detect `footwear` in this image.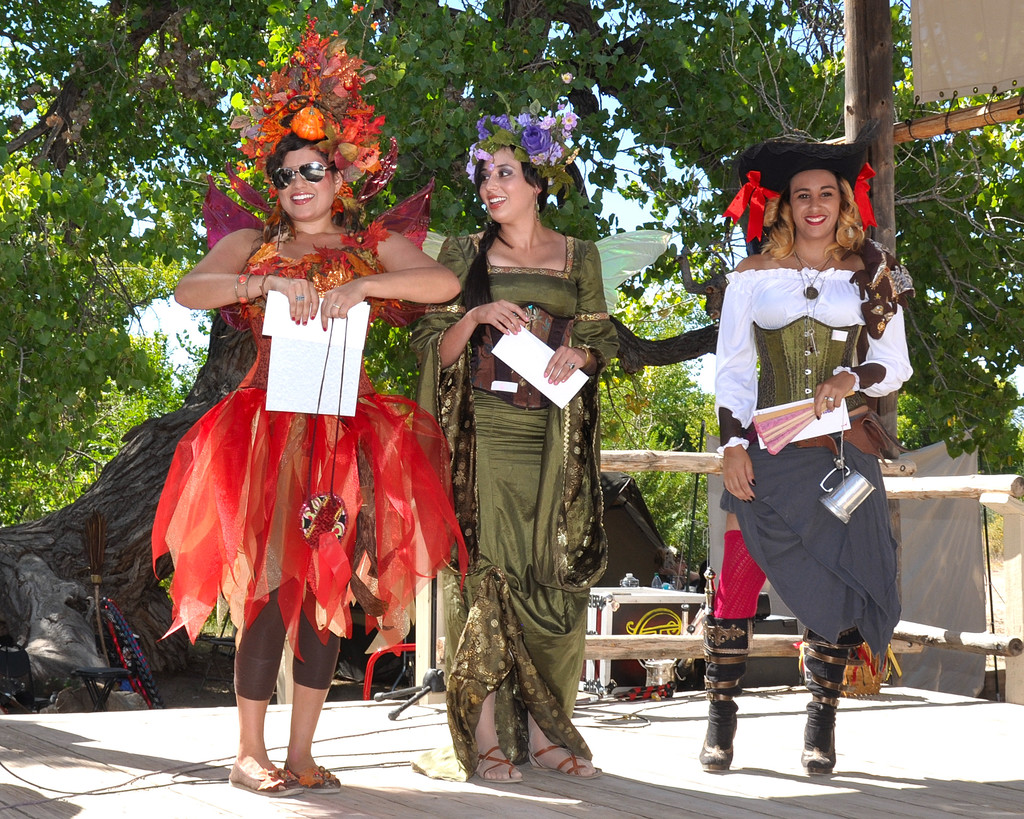
Detection: box=[475, 747, 520, 786].
